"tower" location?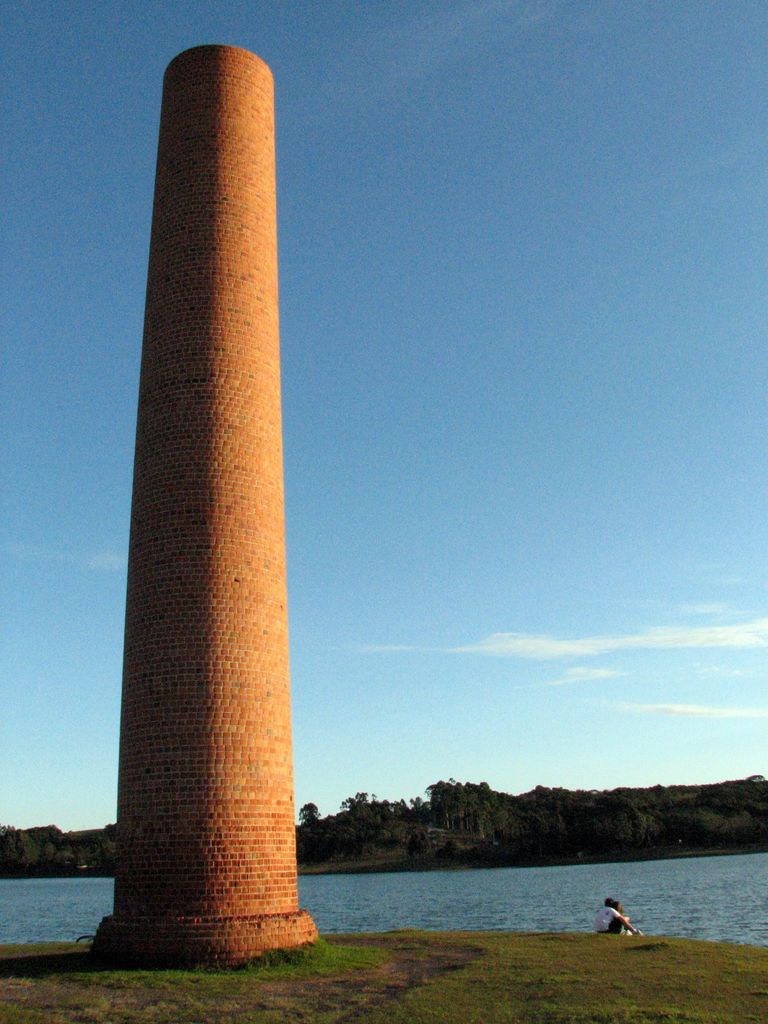
crop(86, 52, 325, 958)
